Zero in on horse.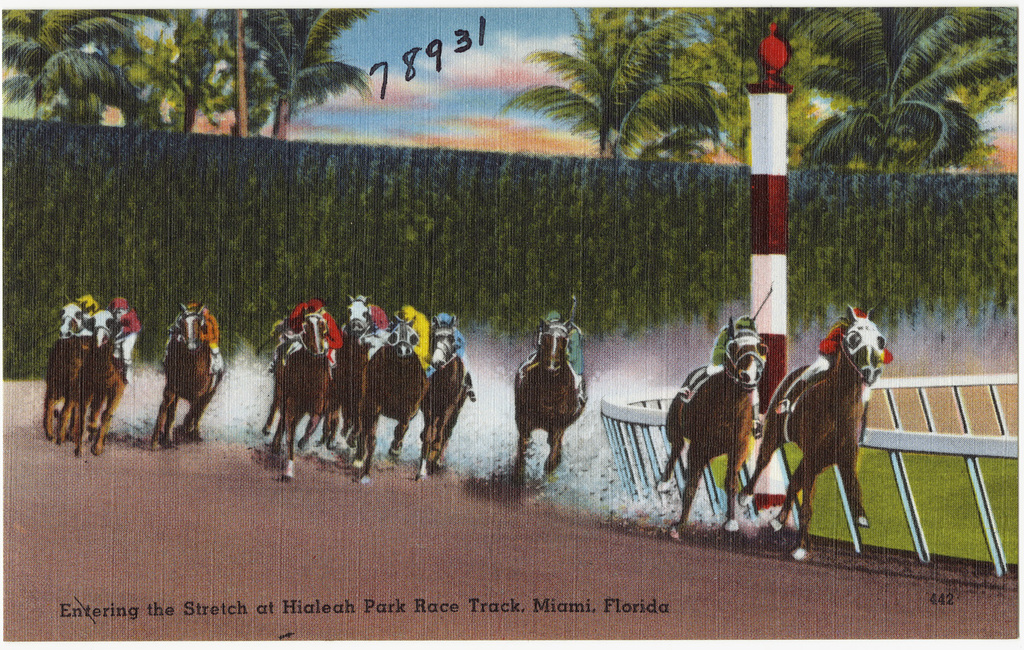
Zeroed in: BBox(417, 314, 468, 485).
